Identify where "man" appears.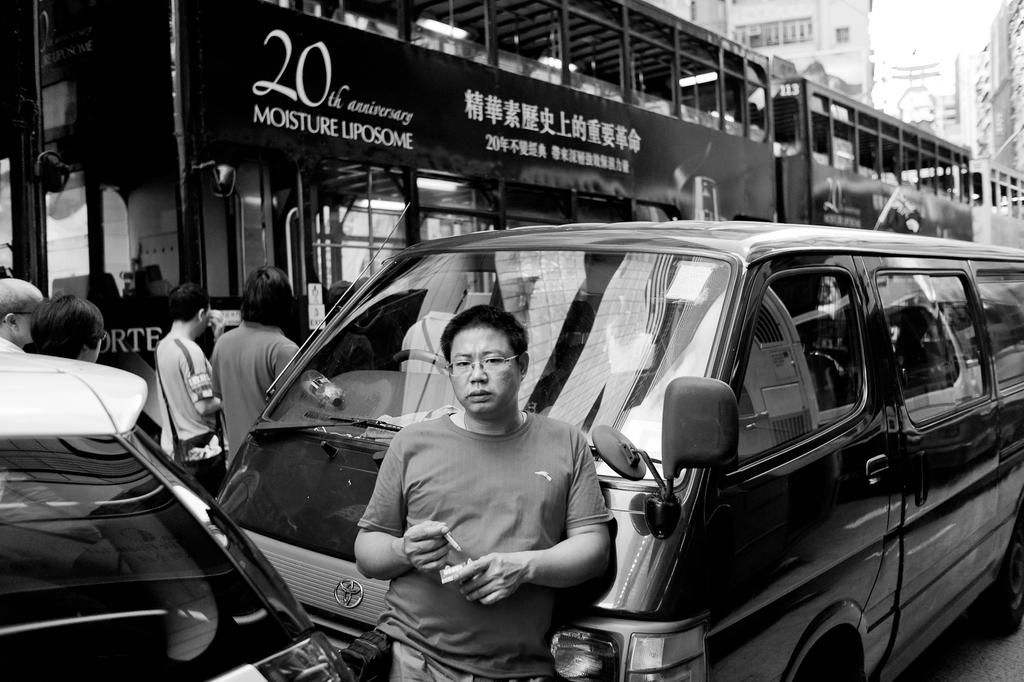
Appears at pyautogui.locateOnScreen(0, 274, 41, 354).
